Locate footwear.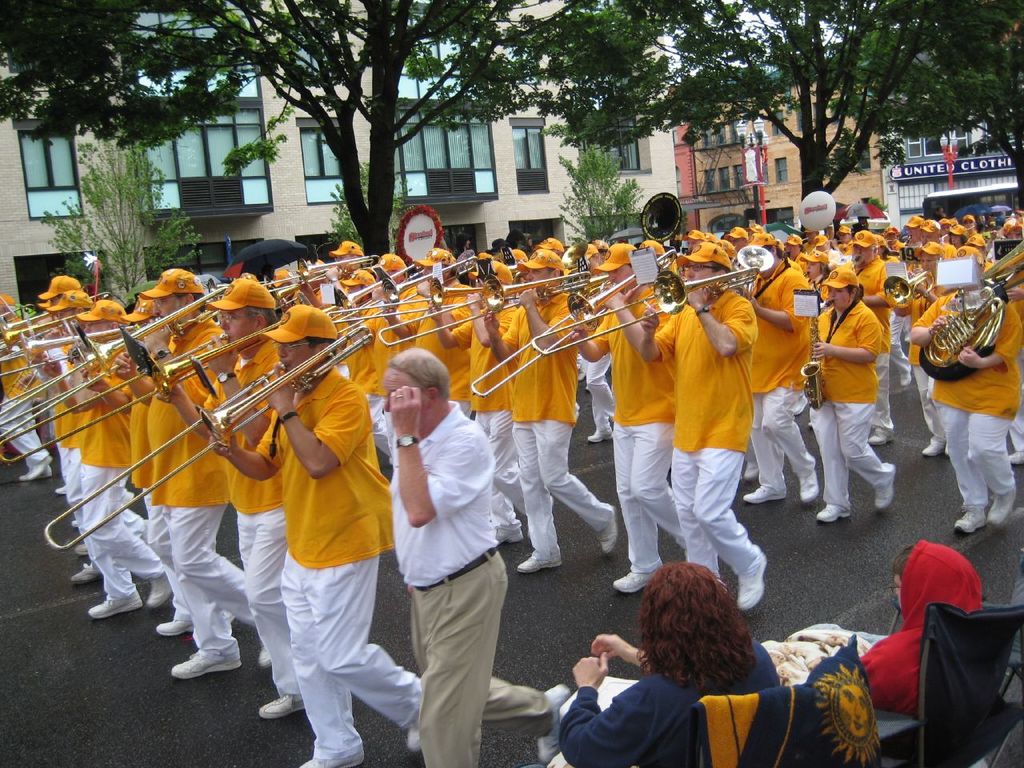
Bounding box: (left=734, top=557, right=766, bottom=610).
